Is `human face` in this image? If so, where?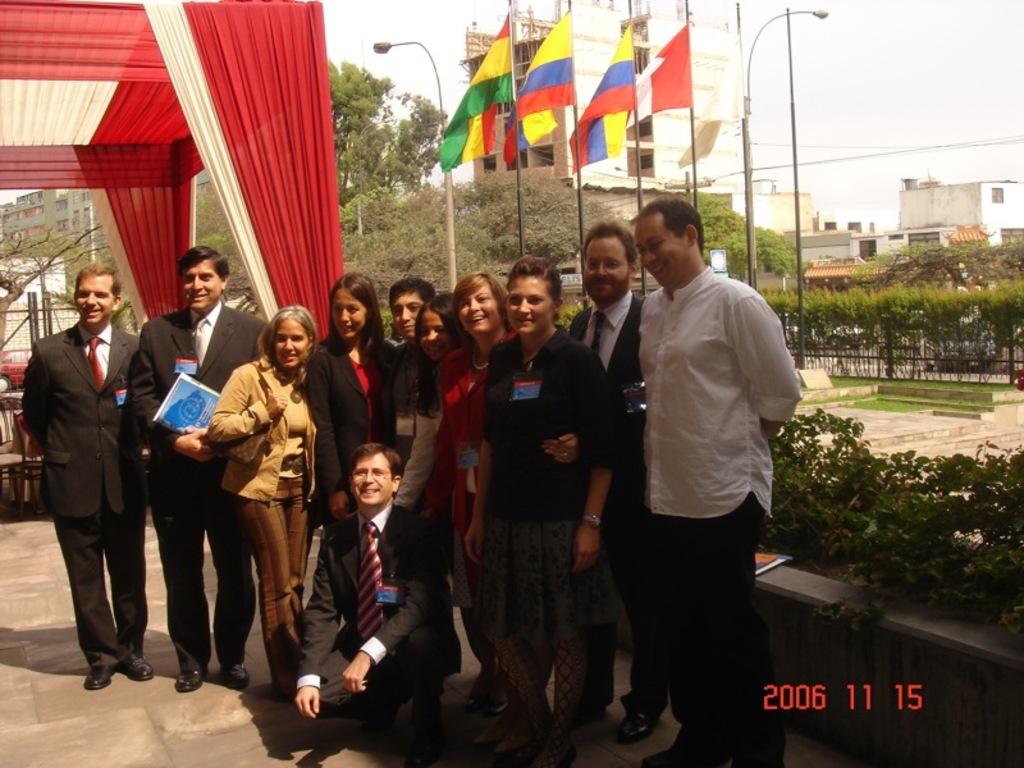
Yes, at l=585, t=237, r=628, b=307.
